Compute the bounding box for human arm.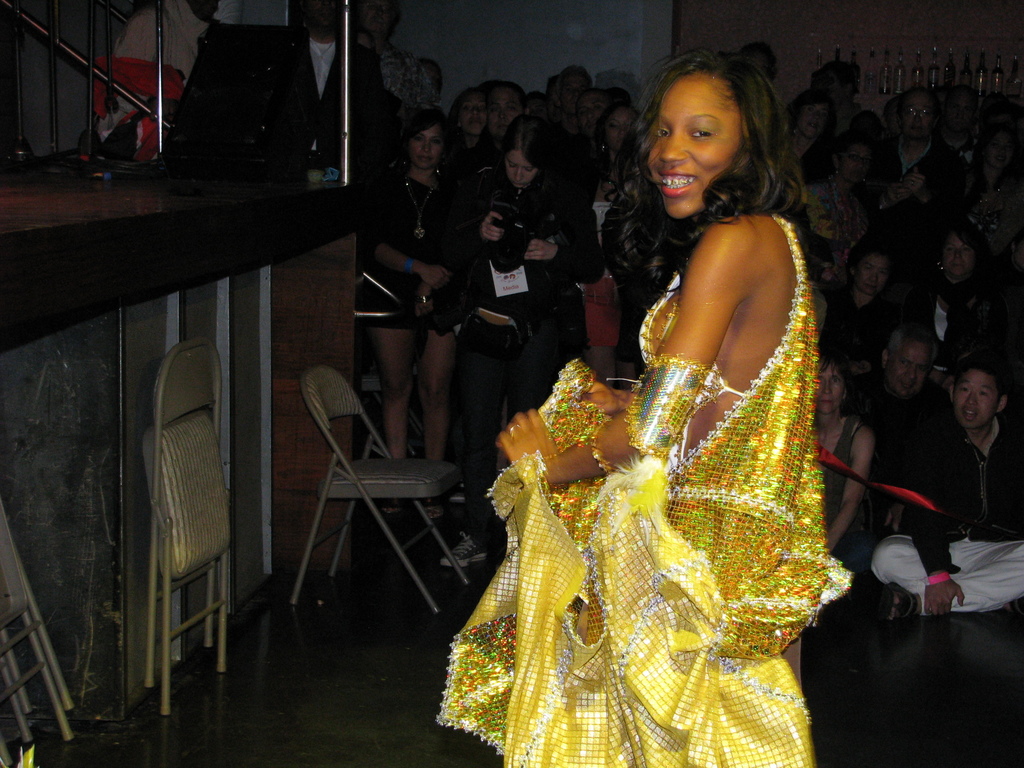
x1=899, y1=158, x2=961, y2=226.
